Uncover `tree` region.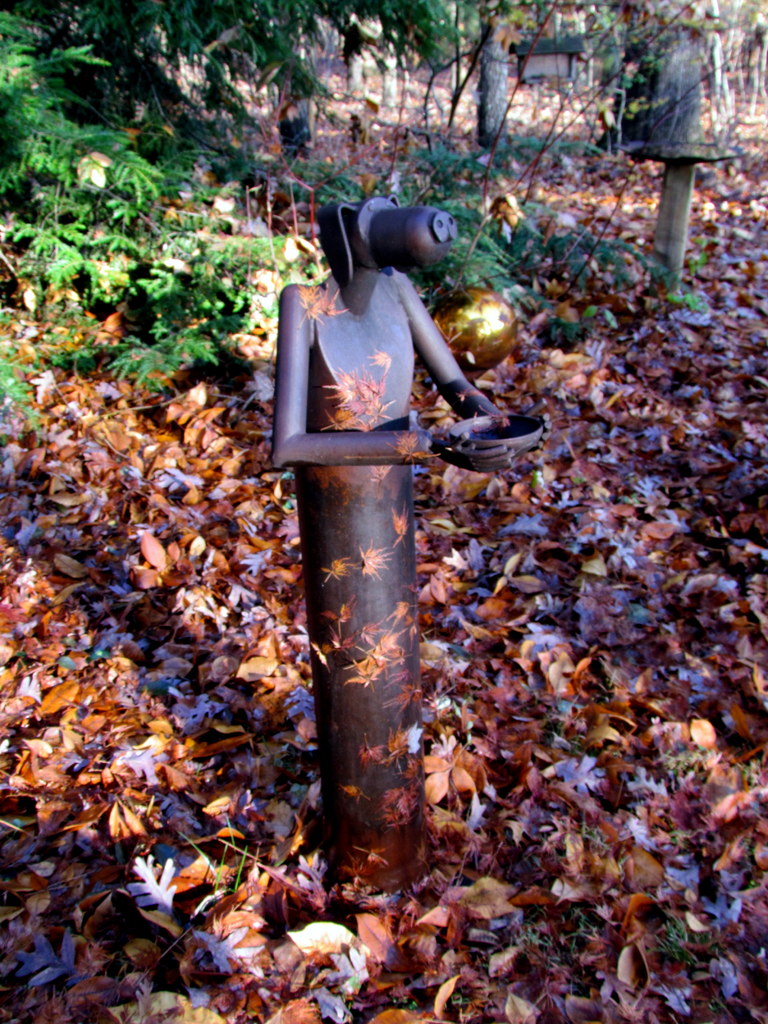
Uncovered: crop(0, 0, 761, 392).
